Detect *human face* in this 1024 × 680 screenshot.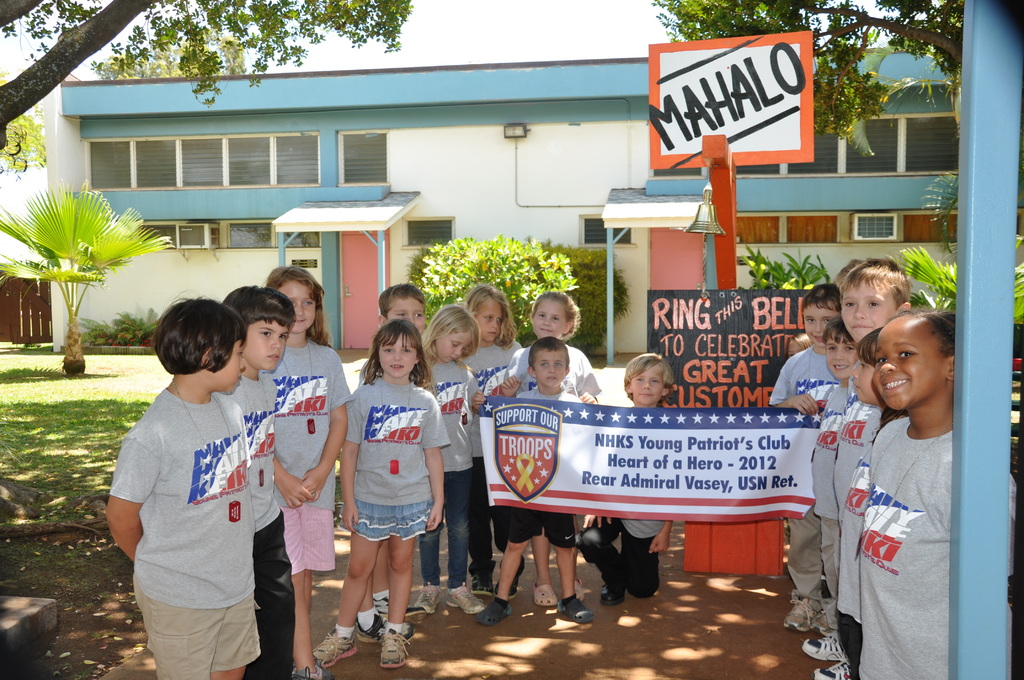
Detection: rect(378, 333, 417, 378).
